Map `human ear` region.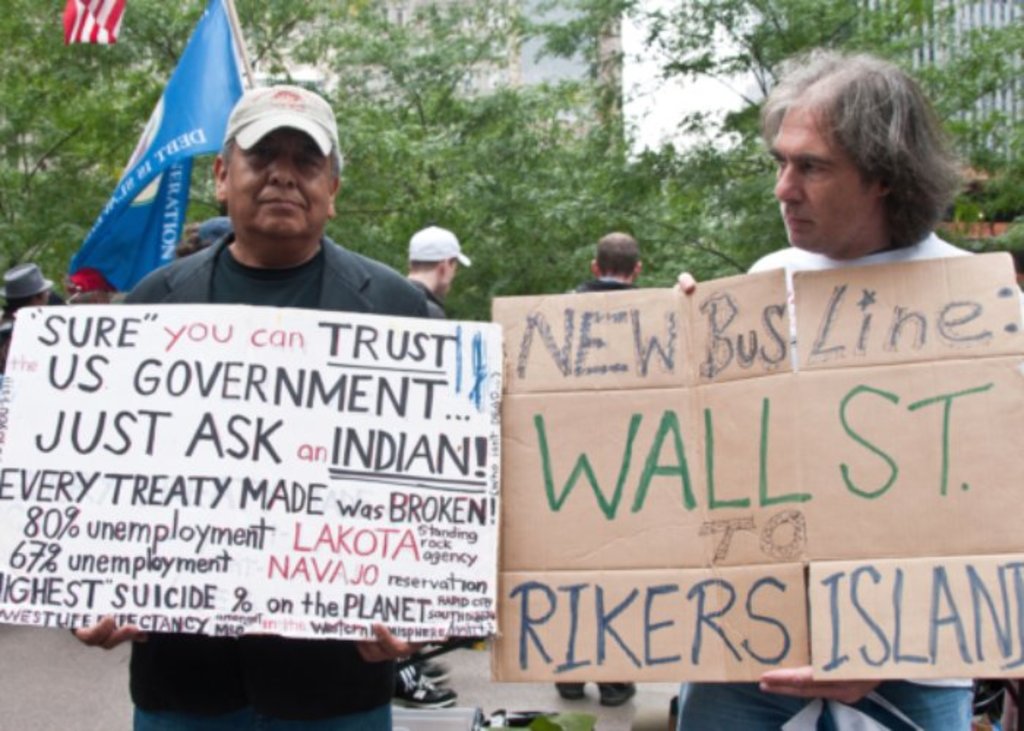
Mapped to 439:259:456:276.
